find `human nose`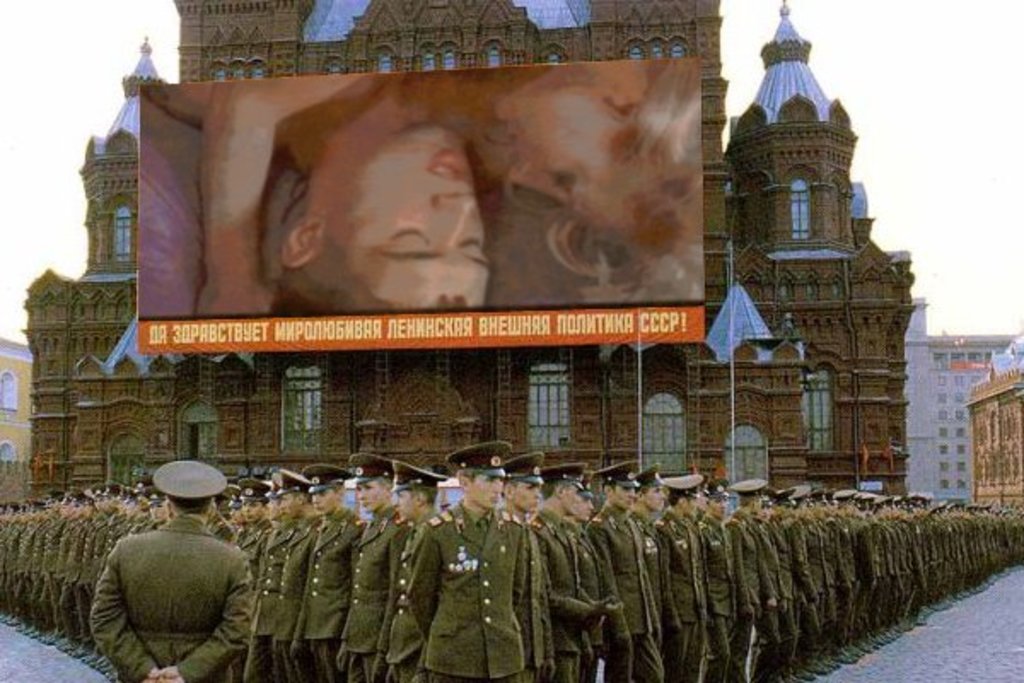
[left=657, top=488, right=664, bottom=500]
